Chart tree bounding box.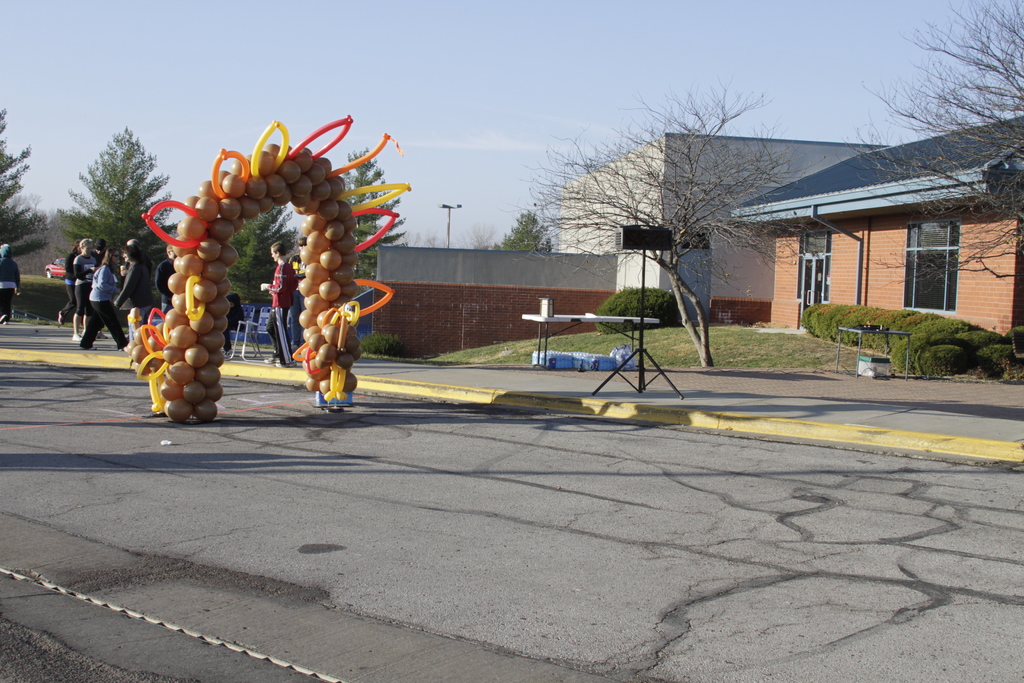
Charted: (x1=334, y1=150, x2=414, y2=315).
